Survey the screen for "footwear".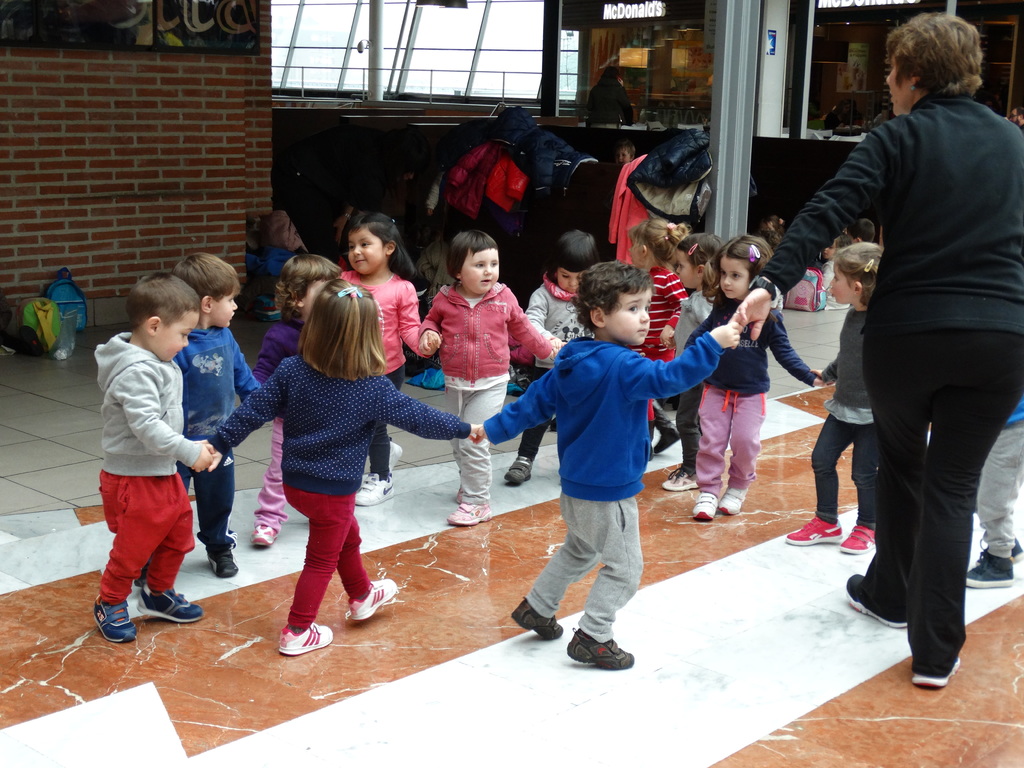
Survey found: 504,455,532,485.
